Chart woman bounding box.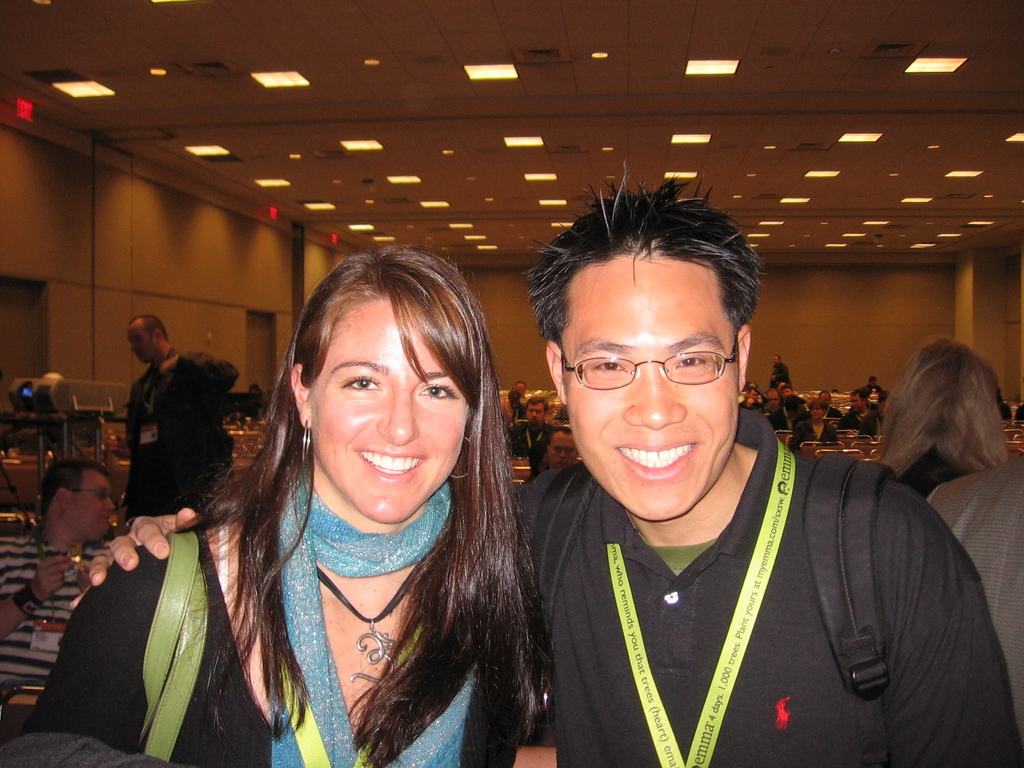
Charted: [792, 398, 841, 442].
